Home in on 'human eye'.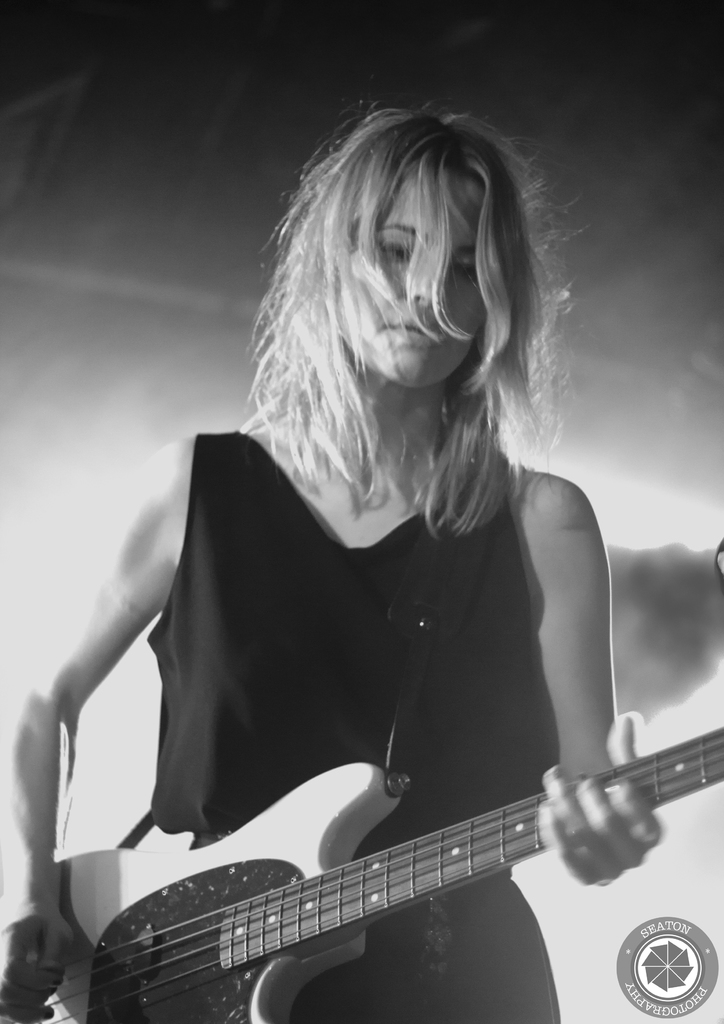
Homed in at box(456, 256, 482, 282).
